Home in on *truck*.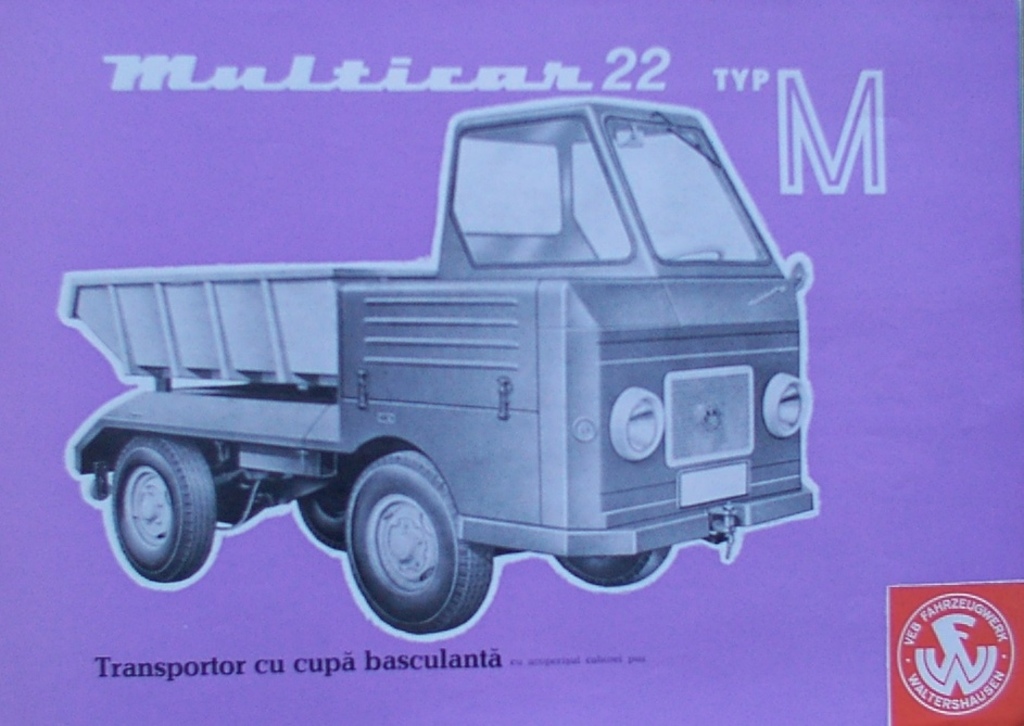
Homed in at (25, 50, 845, 657).
